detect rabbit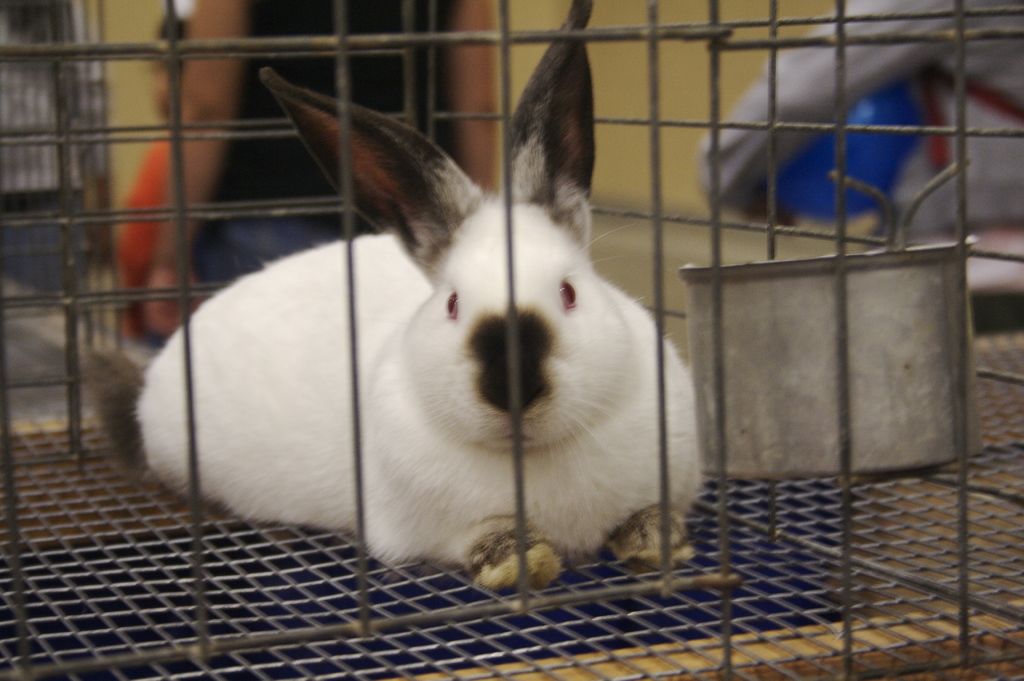
(left=134, top=0, right=702, bottom=589)
